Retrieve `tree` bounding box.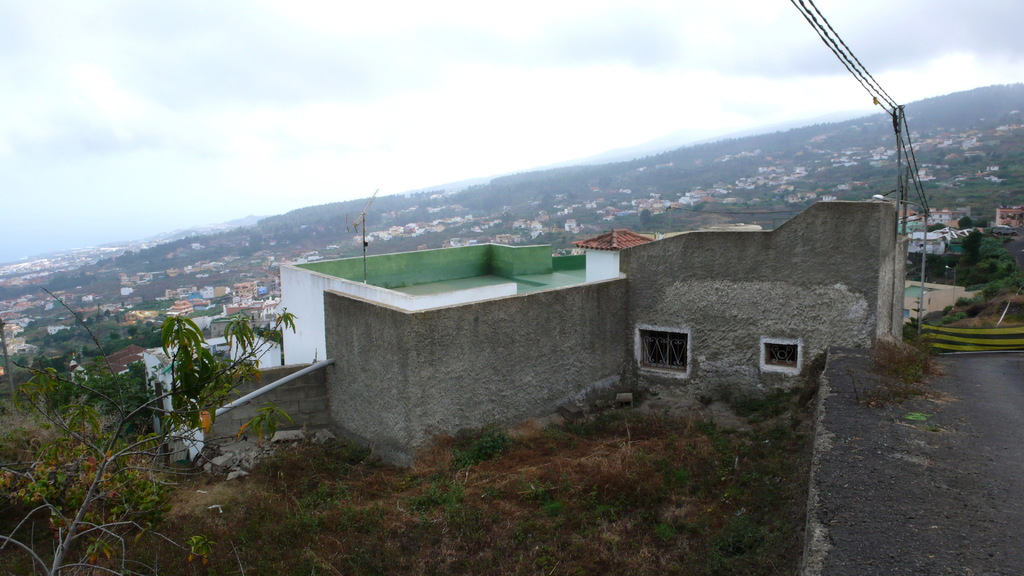
Bounding box: 959 229 984 272.
